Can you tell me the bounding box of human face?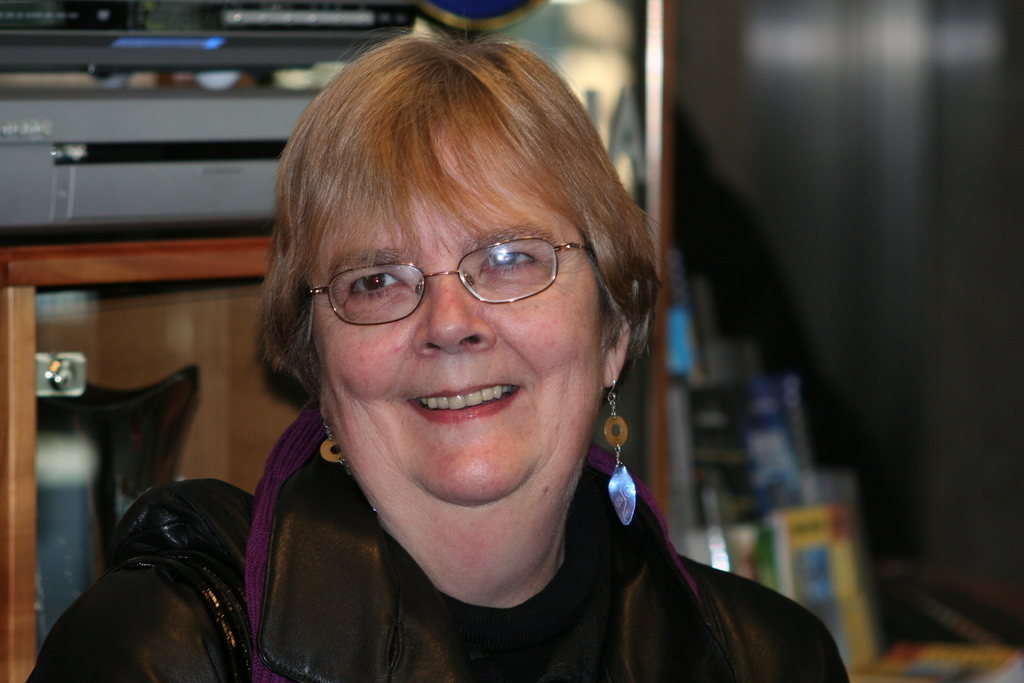
{"left": 306, "top": 122, "right": 600, "bottom": 531}.
